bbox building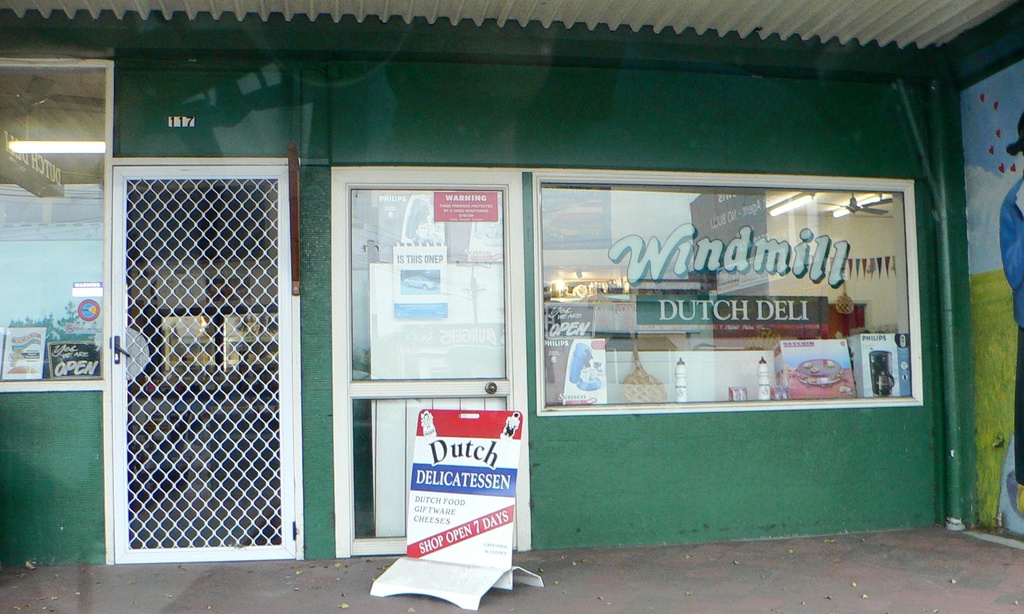
<box>0,0,1023,609</box>
